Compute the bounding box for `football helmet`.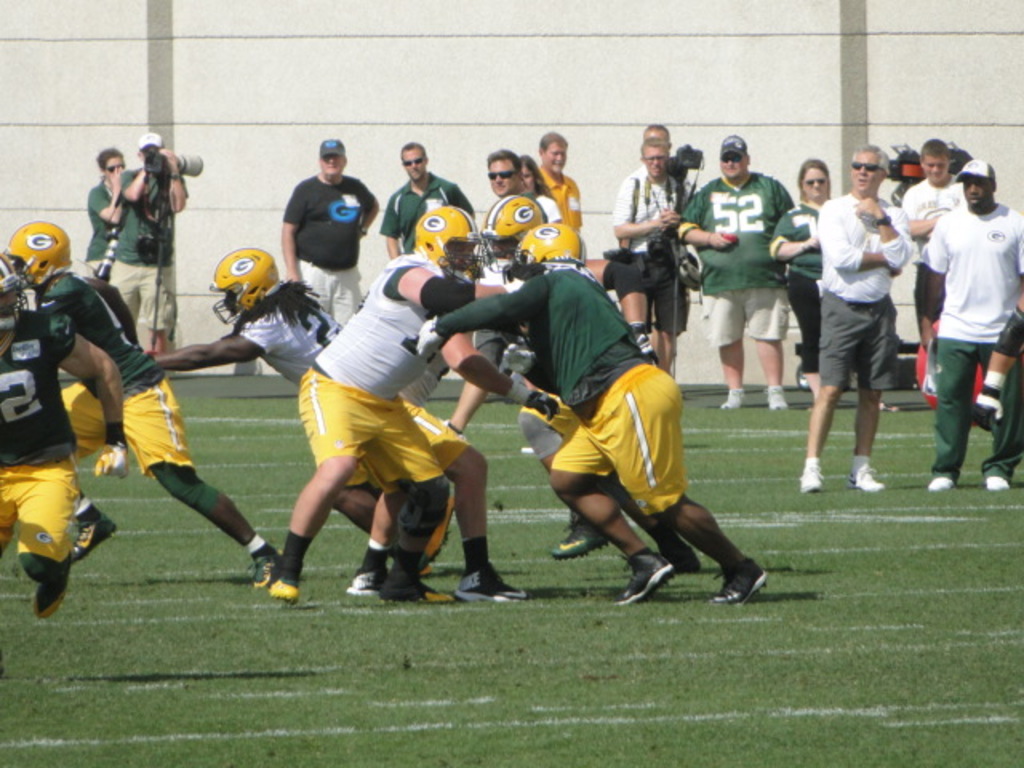
l=413, t=195, r=475, b=272.
